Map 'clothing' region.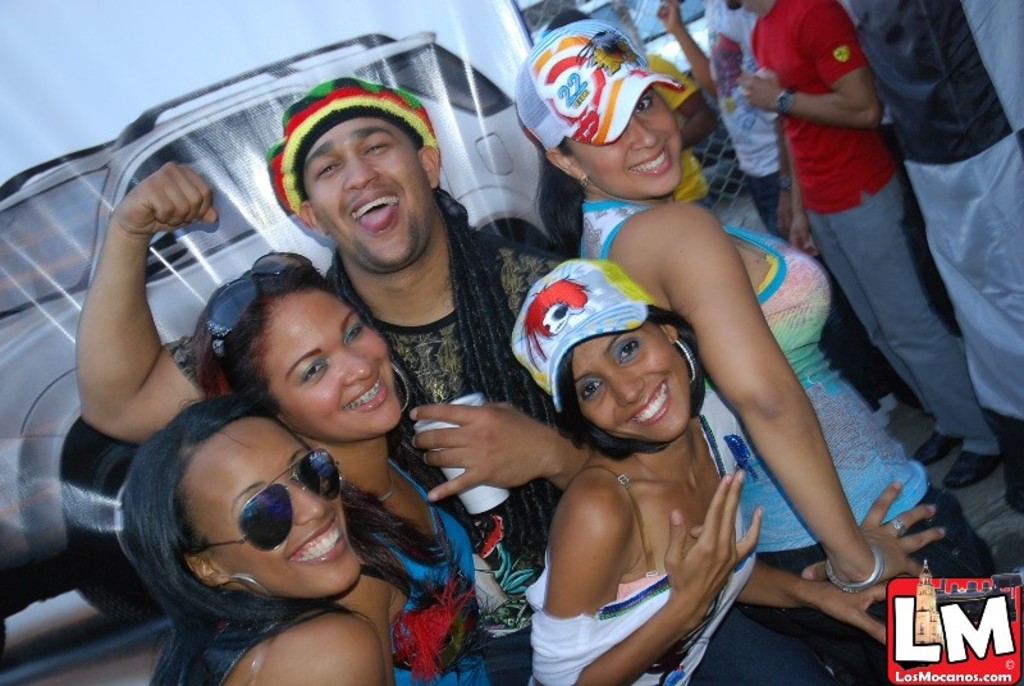
Mapped to 524 415 855 685.
